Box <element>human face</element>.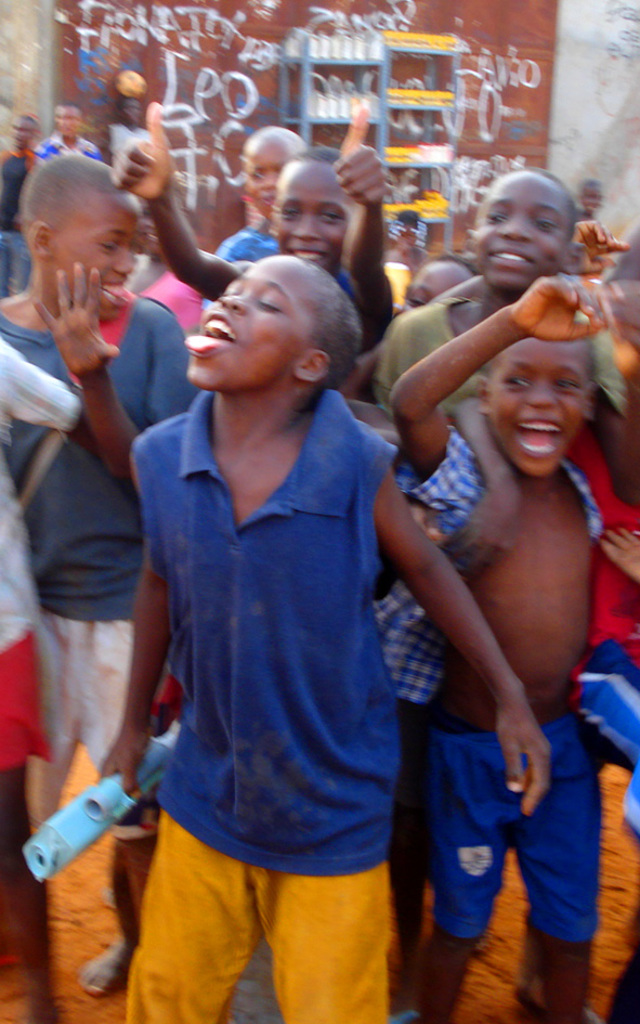
<box>579,186,601,208</box>.
